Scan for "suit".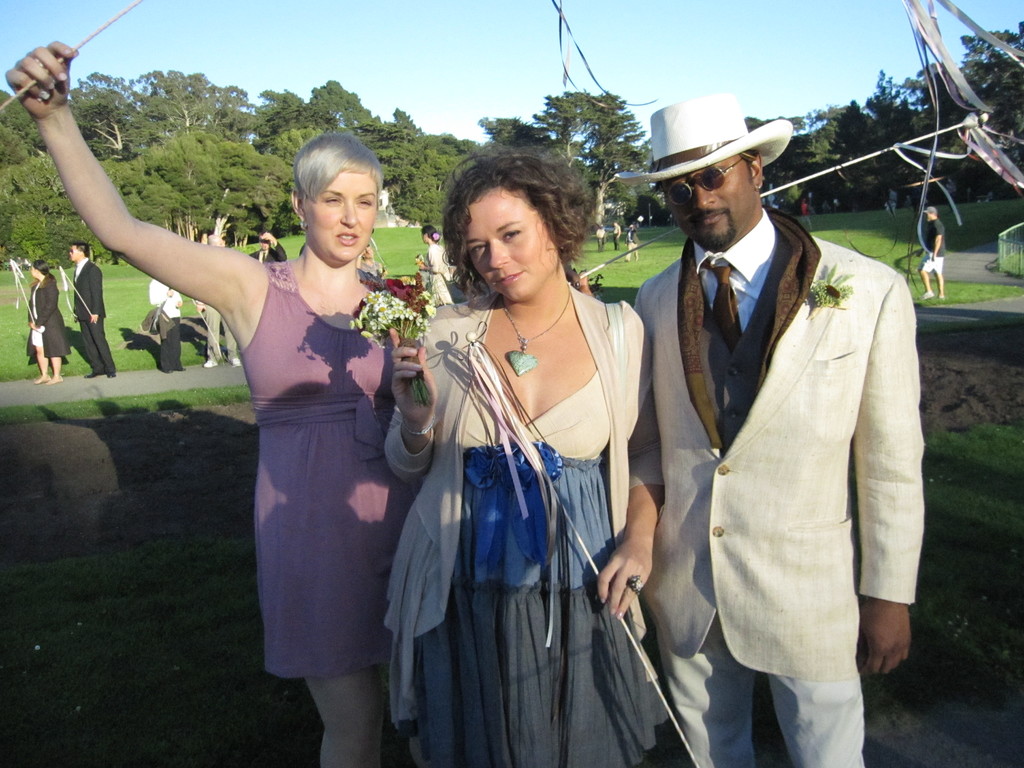
Scan result: bbox(73, 257, 120, 378).
